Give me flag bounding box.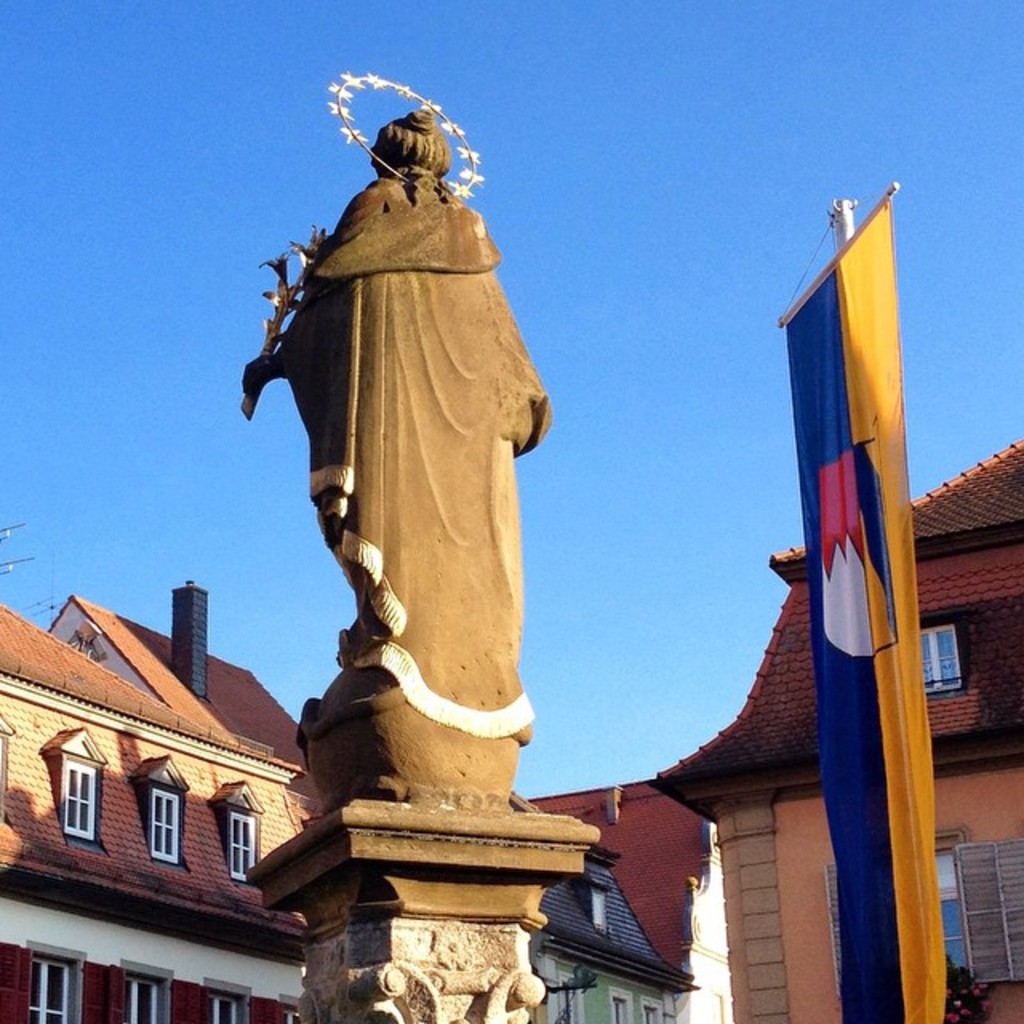
detection(782, 202, 949, 1022).
